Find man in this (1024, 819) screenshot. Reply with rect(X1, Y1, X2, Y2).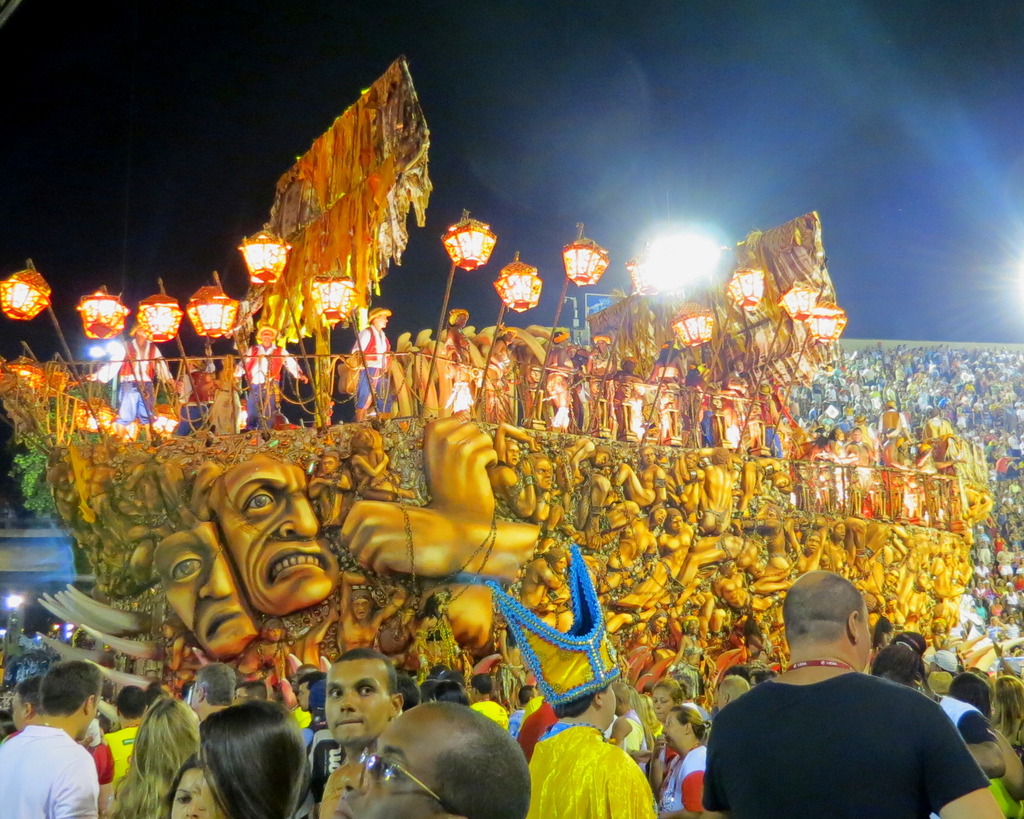
rect(0, 659, 104, 818).
